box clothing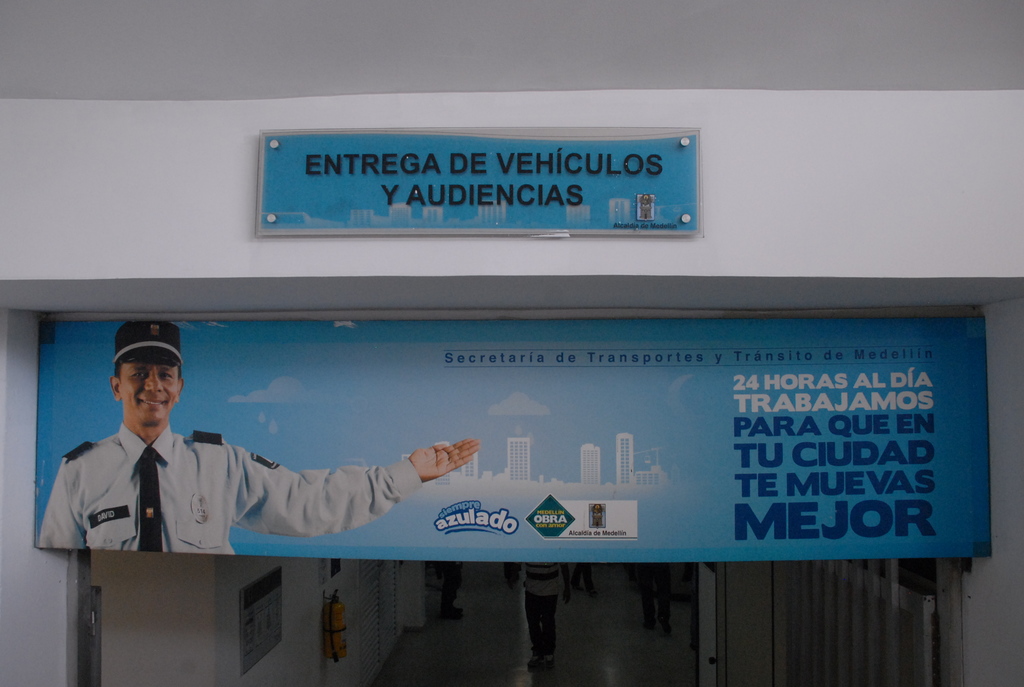
crop(40, 417, 435, 556)
